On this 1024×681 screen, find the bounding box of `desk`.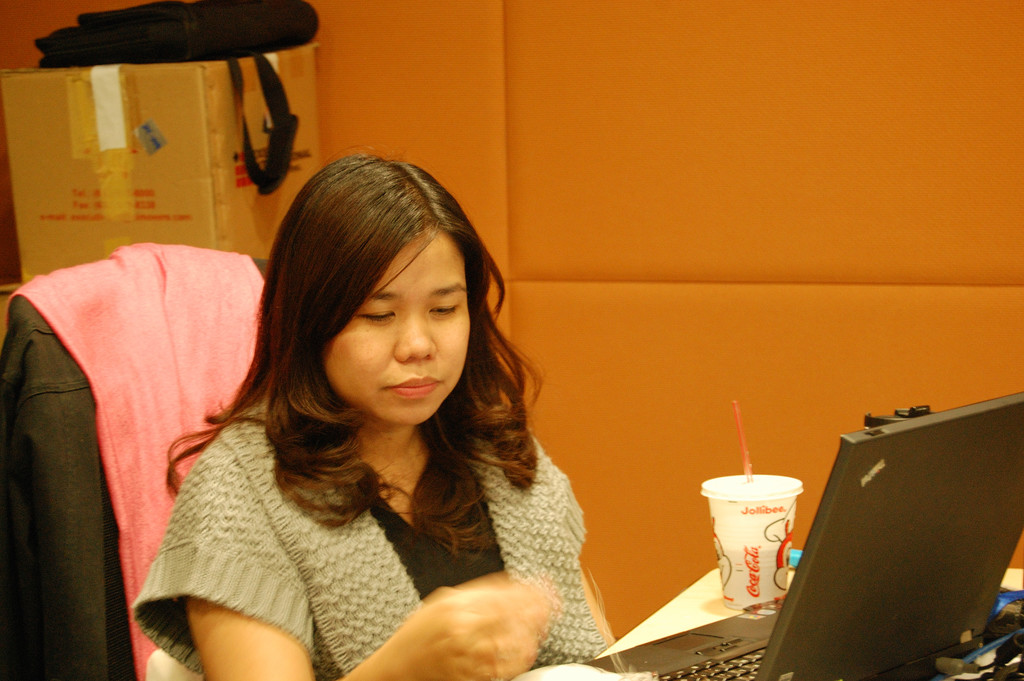
Bounding box: <region>593, 563, 1023, 680</region>.
